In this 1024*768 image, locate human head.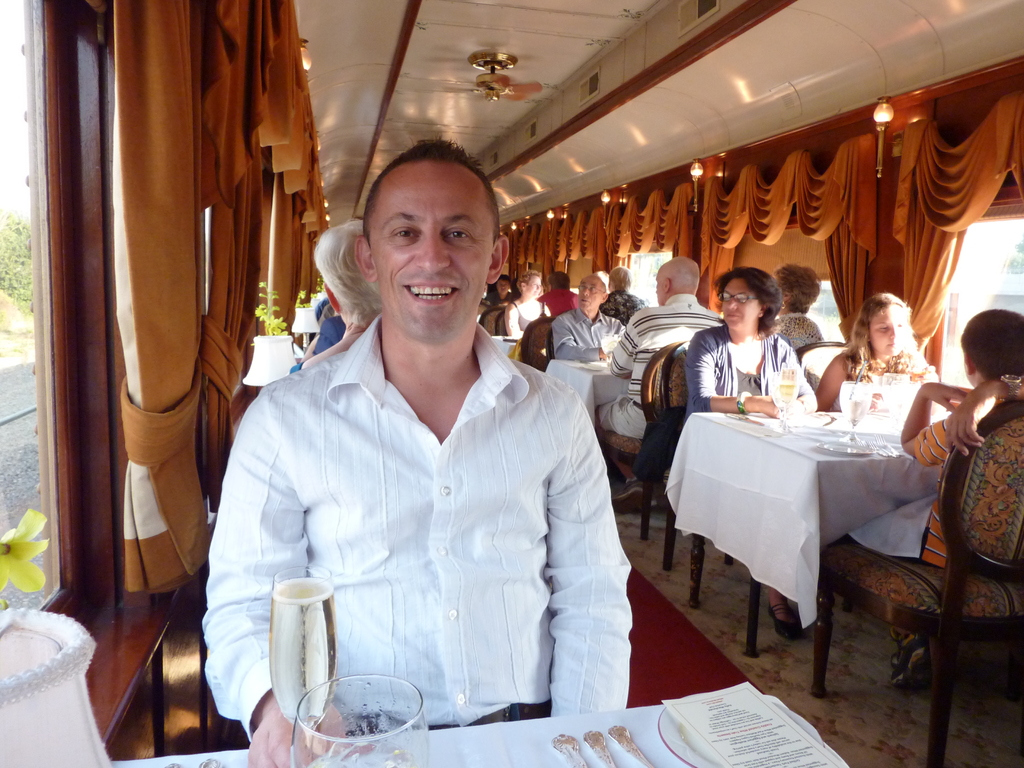
Bounding box: 655 260 700 307.
